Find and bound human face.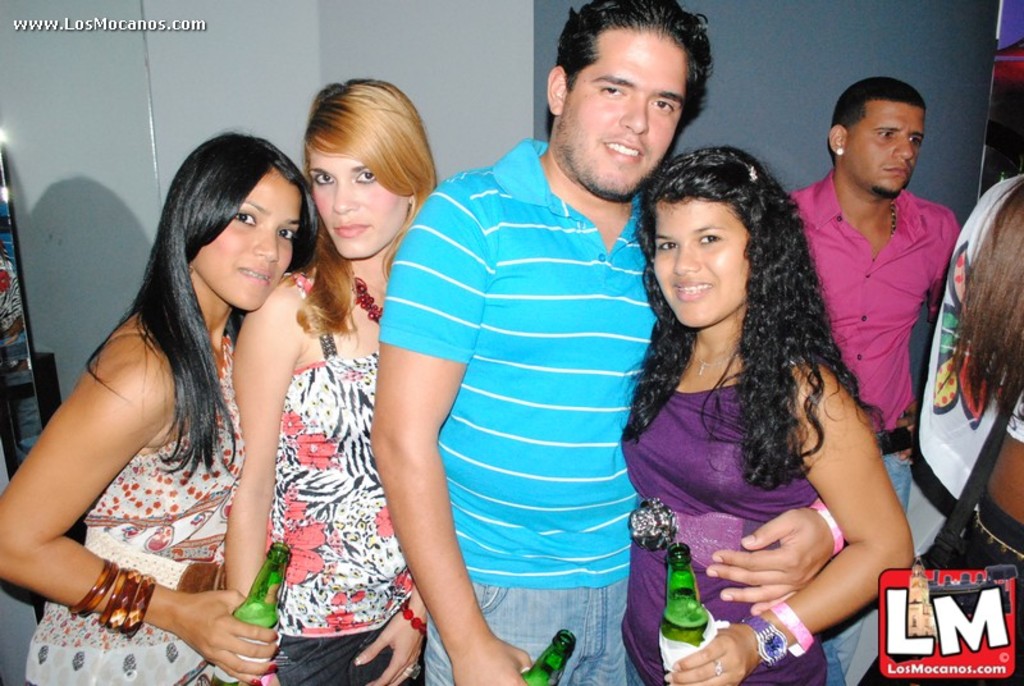
Bound: select_region(841, 99, 925, 193).
